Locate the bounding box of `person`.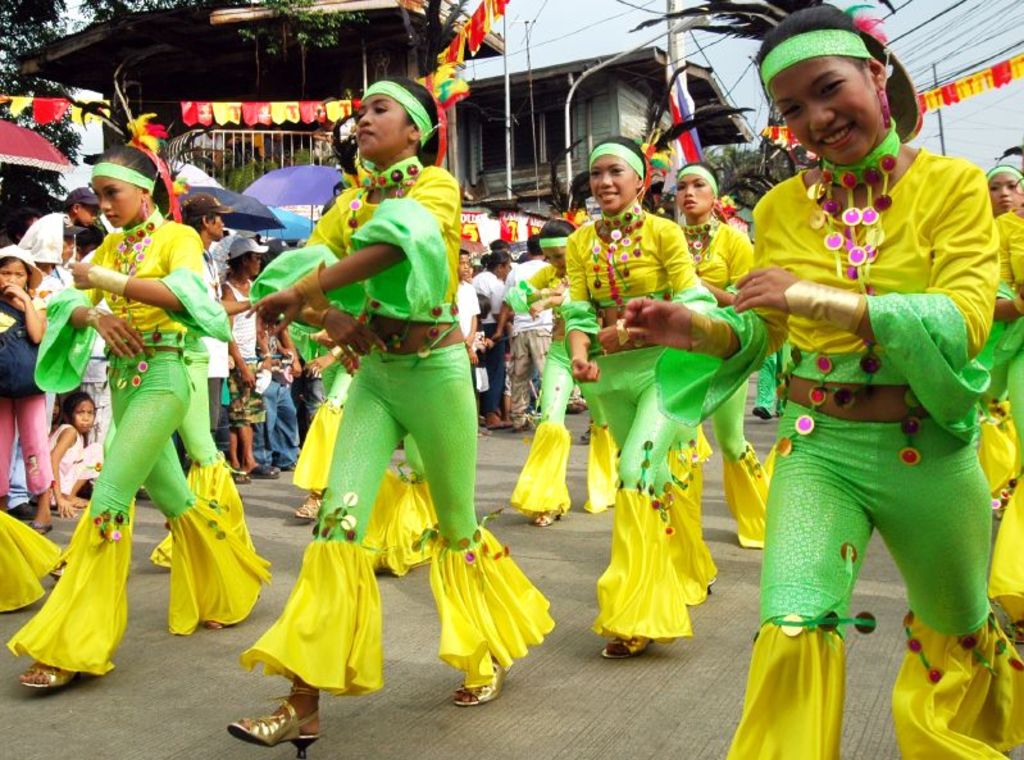
Bounding box: rect(58, 187, 100, 227).
